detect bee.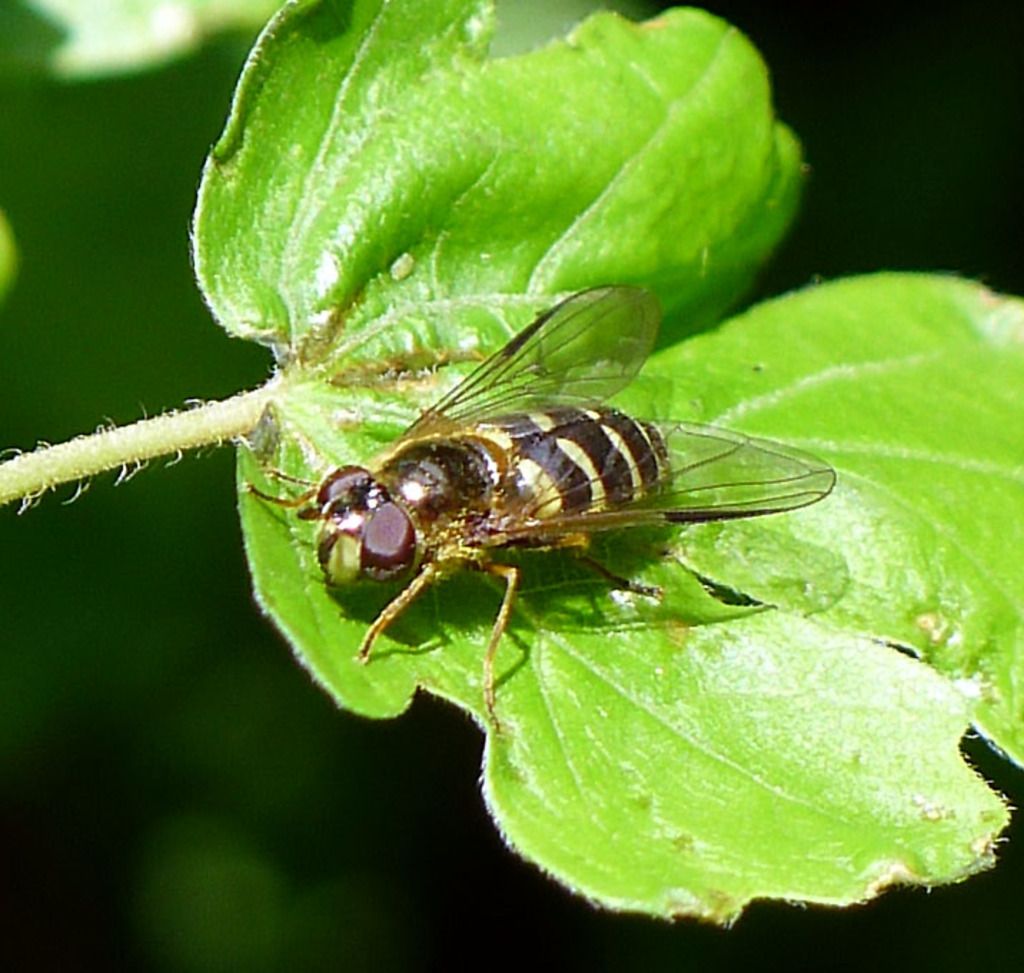
Detected at x1=269 y1=285 x2=848 y2=668.
